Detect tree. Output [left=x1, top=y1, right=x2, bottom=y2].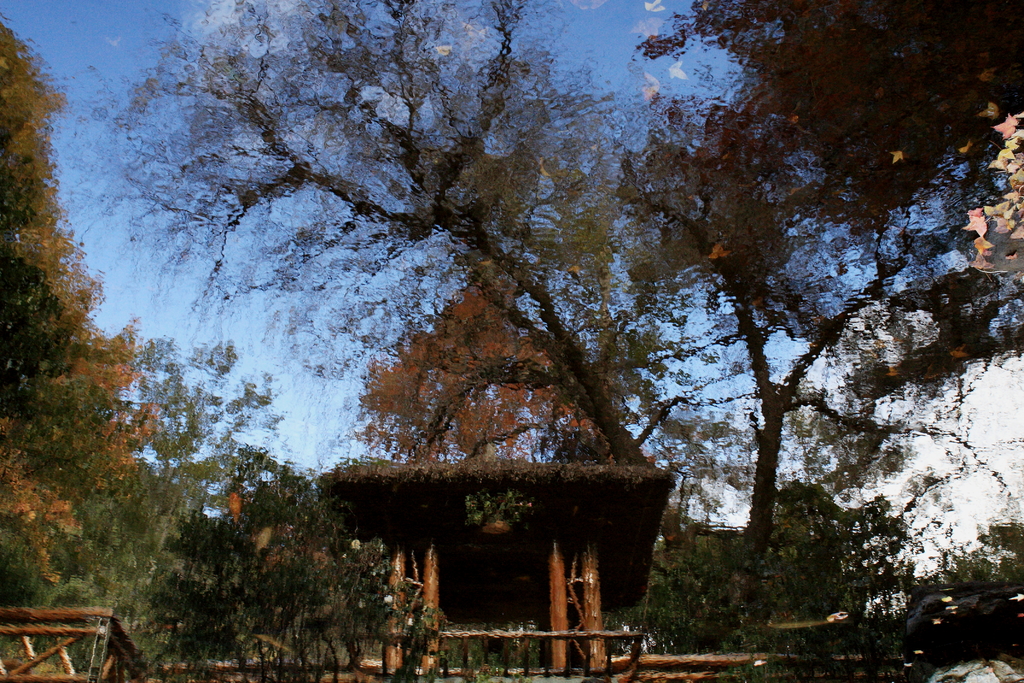
[left=605, top=0, right=1023, bottom=656].
